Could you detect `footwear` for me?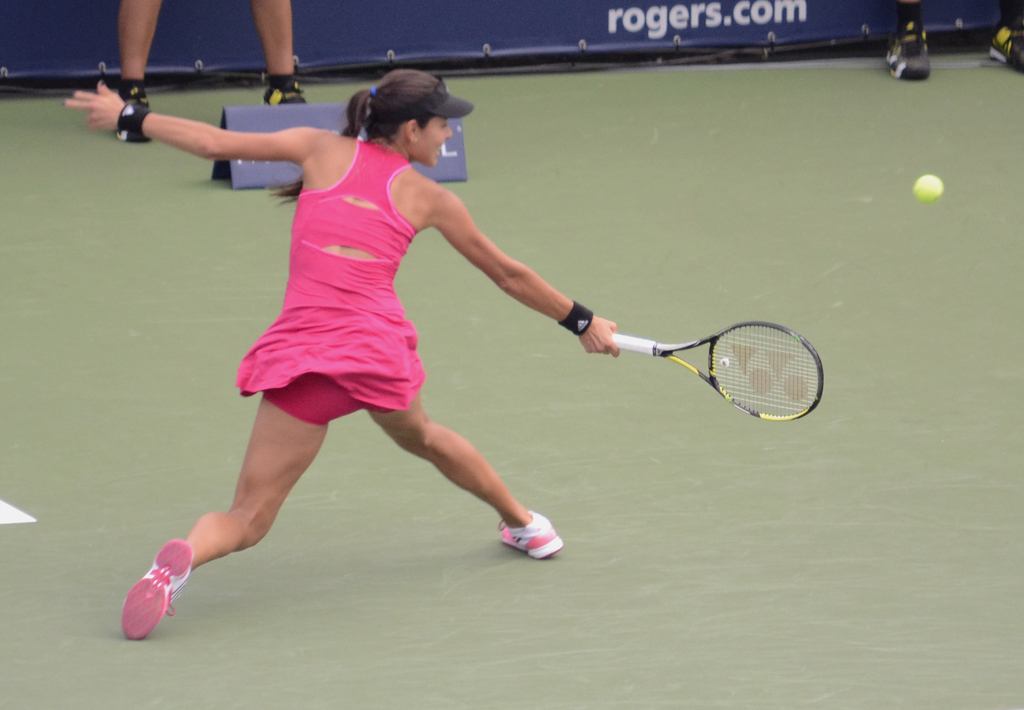
Detection result: Rect(886, 22, 931, 83).
